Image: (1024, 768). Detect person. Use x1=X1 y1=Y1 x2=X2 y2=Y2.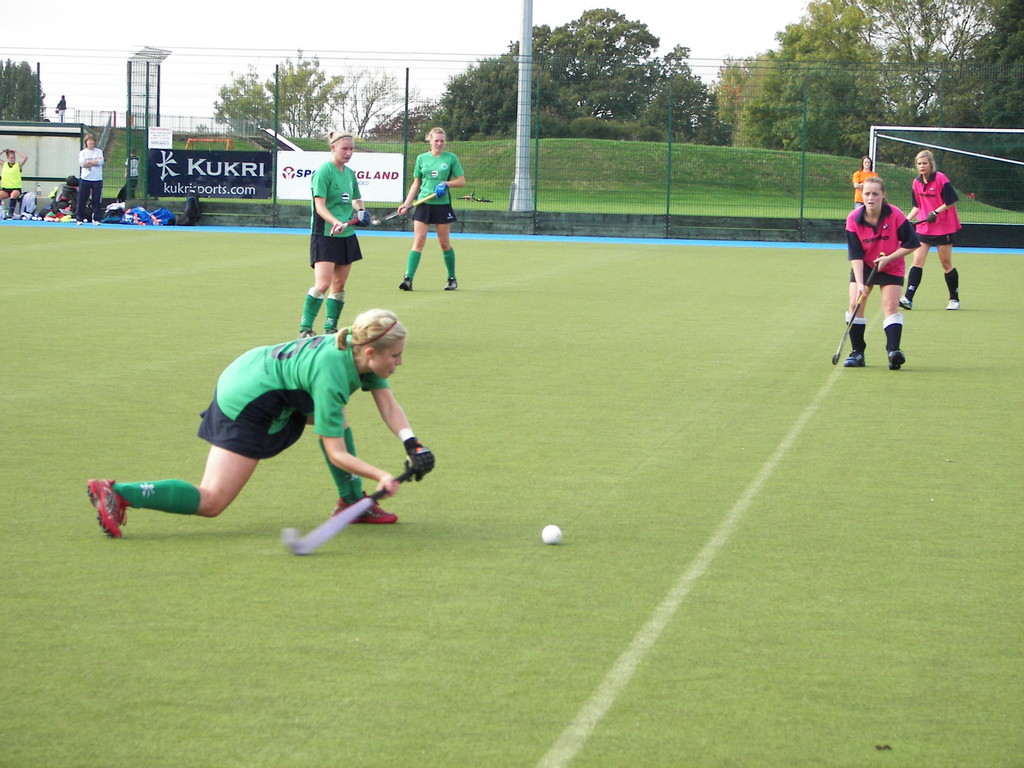
x1=0 y1=148 x2=29 y2=220.
